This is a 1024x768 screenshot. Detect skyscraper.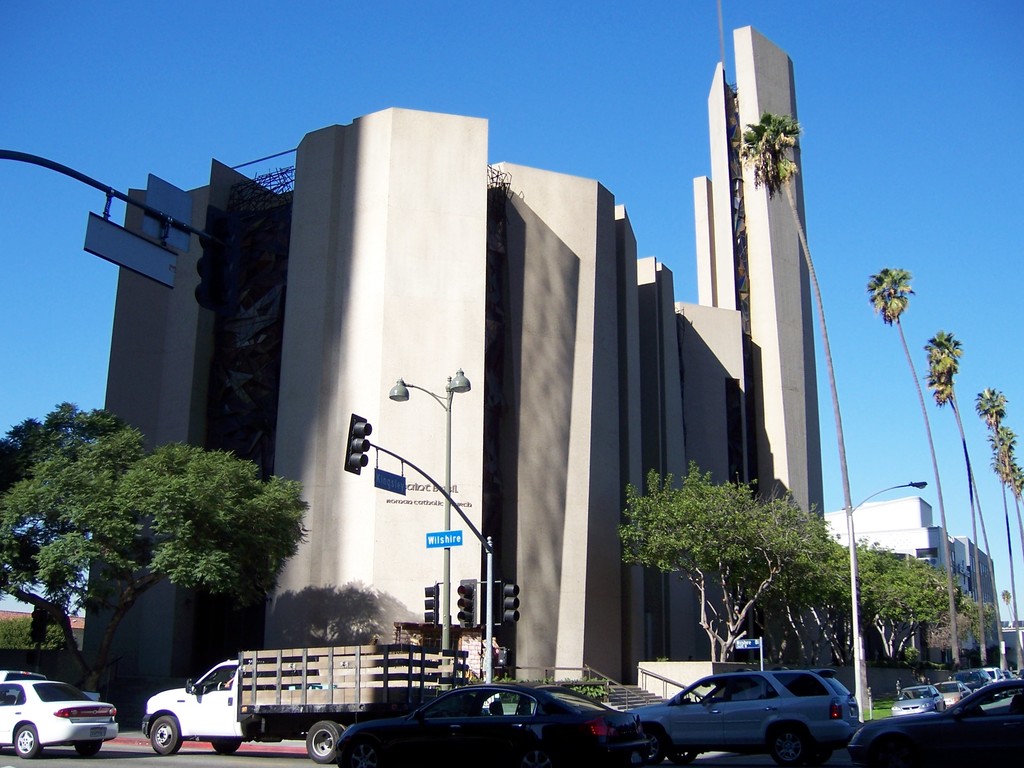
bbox(674, 25, 819, 485).
